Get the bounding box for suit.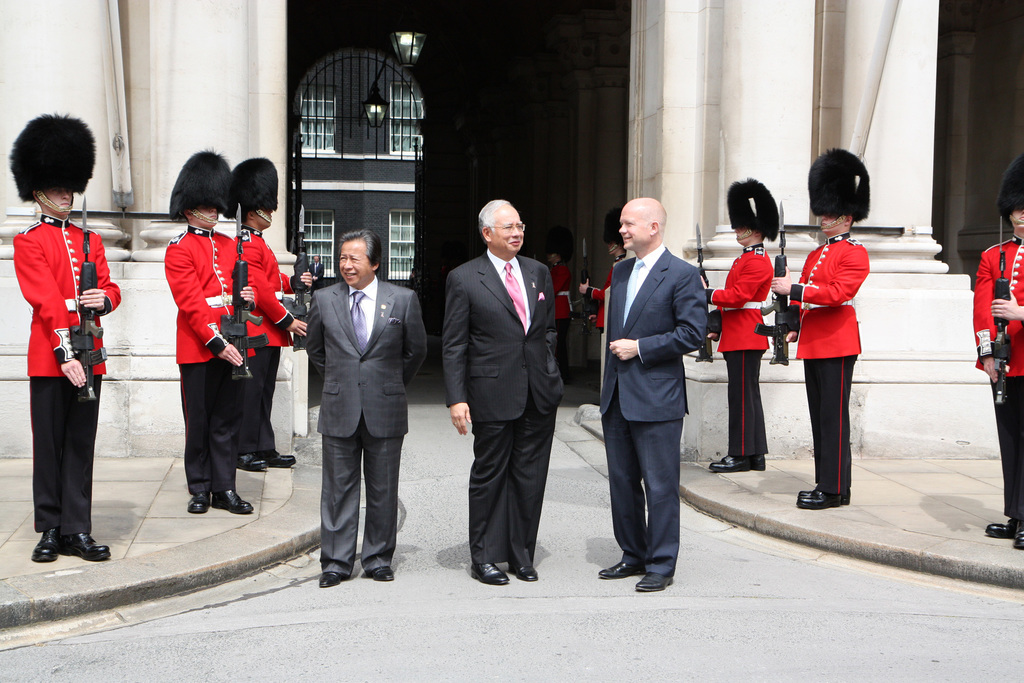
bbox(581, 249, 624, 336).
